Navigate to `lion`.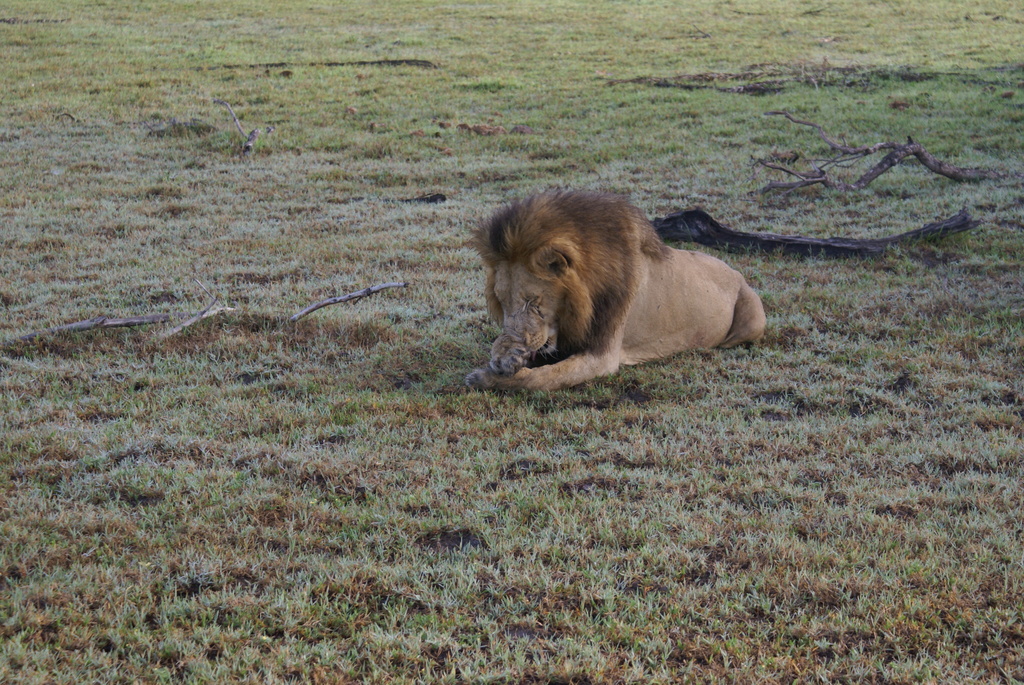
Navigation target: locate(465, 187, 769, 397).
